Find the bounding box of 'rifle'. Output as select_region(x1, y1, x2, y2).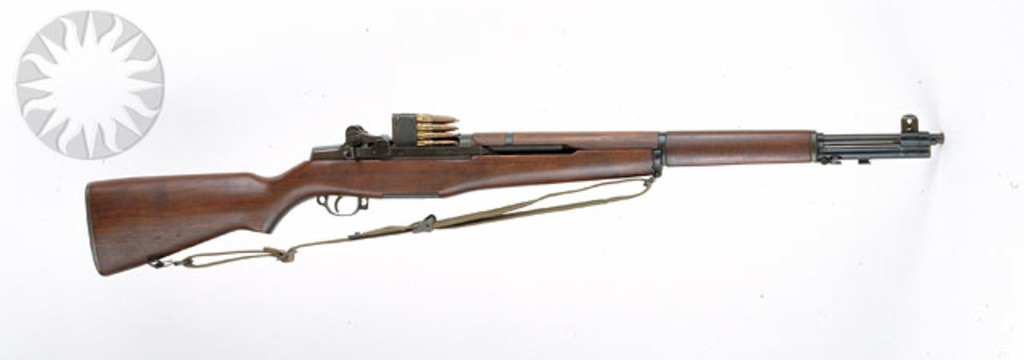
select_region(86, 112, 944, 274).
